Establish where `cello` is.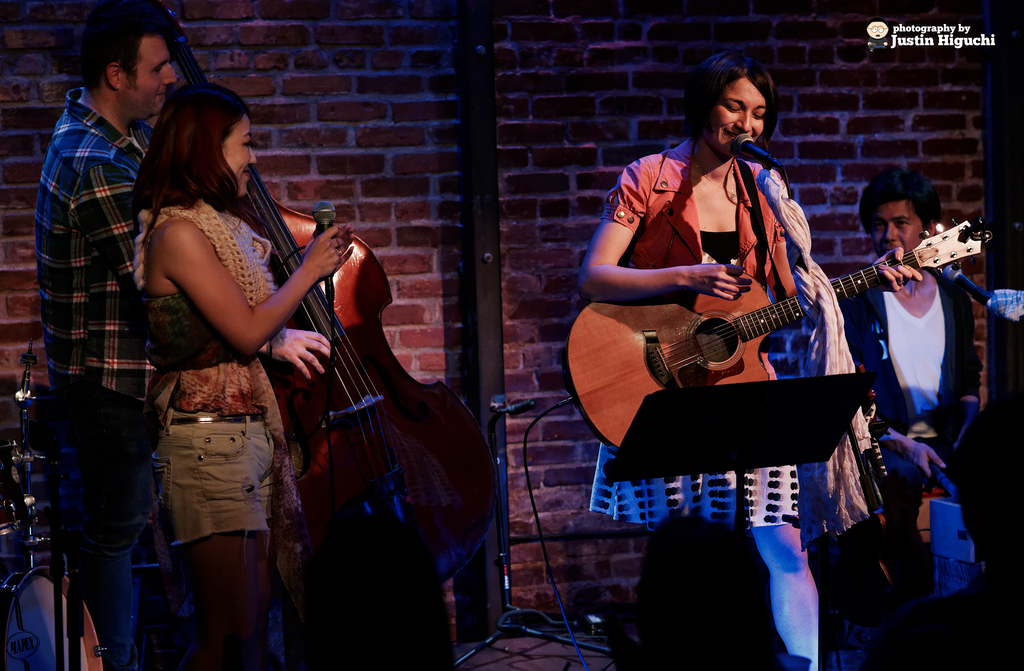
Established at 557, 213, 991, 452.
